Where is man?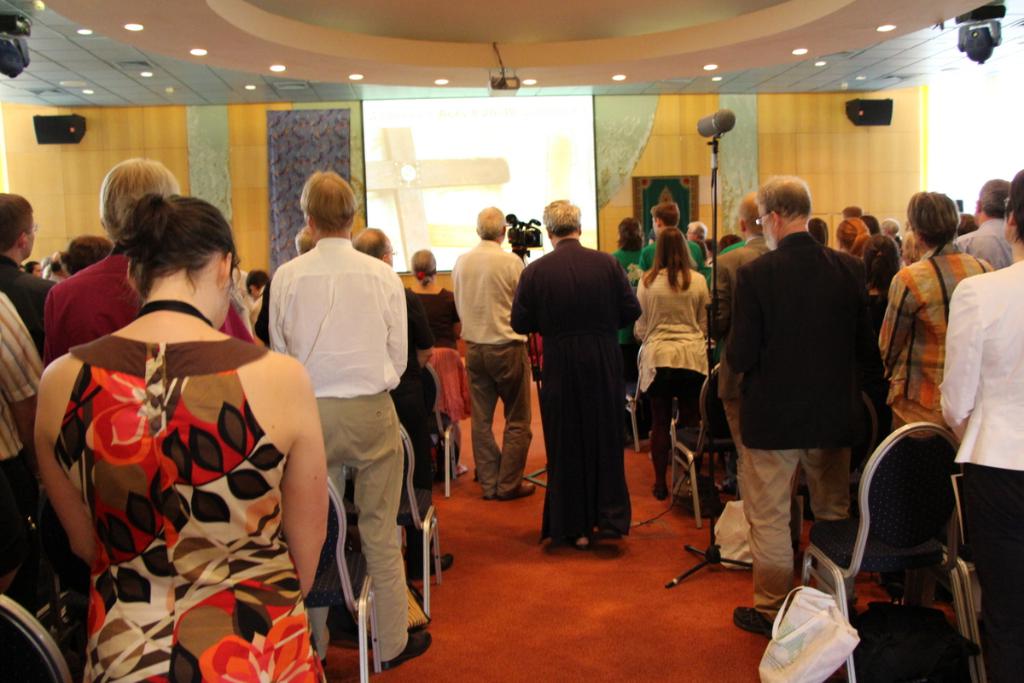
box=[452, 205, 525, 499].
